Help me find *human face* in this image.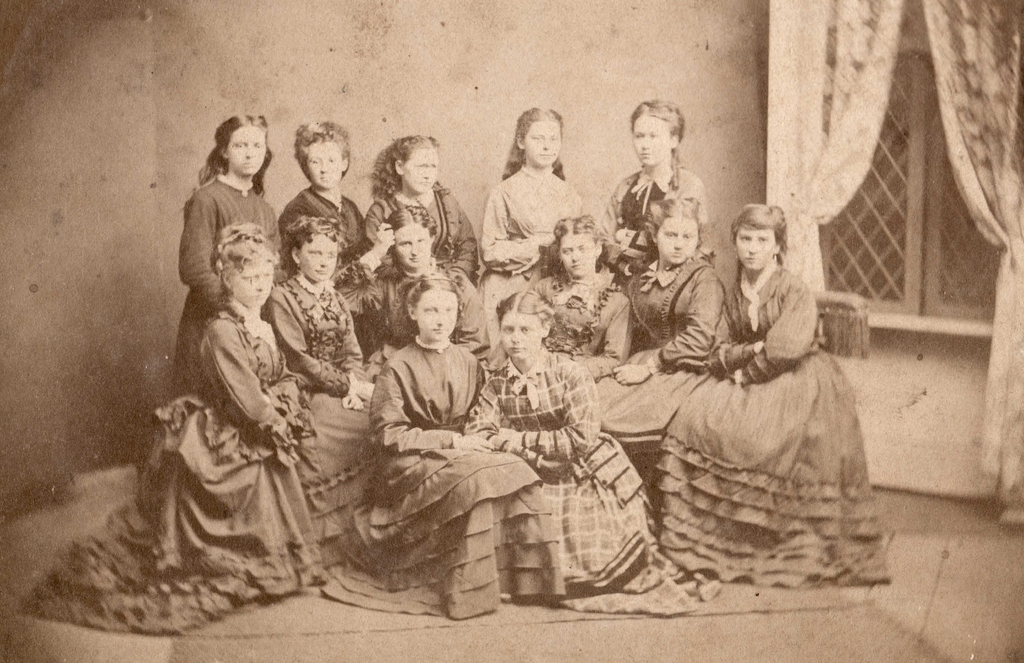
Found it: pyautogui.locateOnScreen(503, 314, 534, 358).
